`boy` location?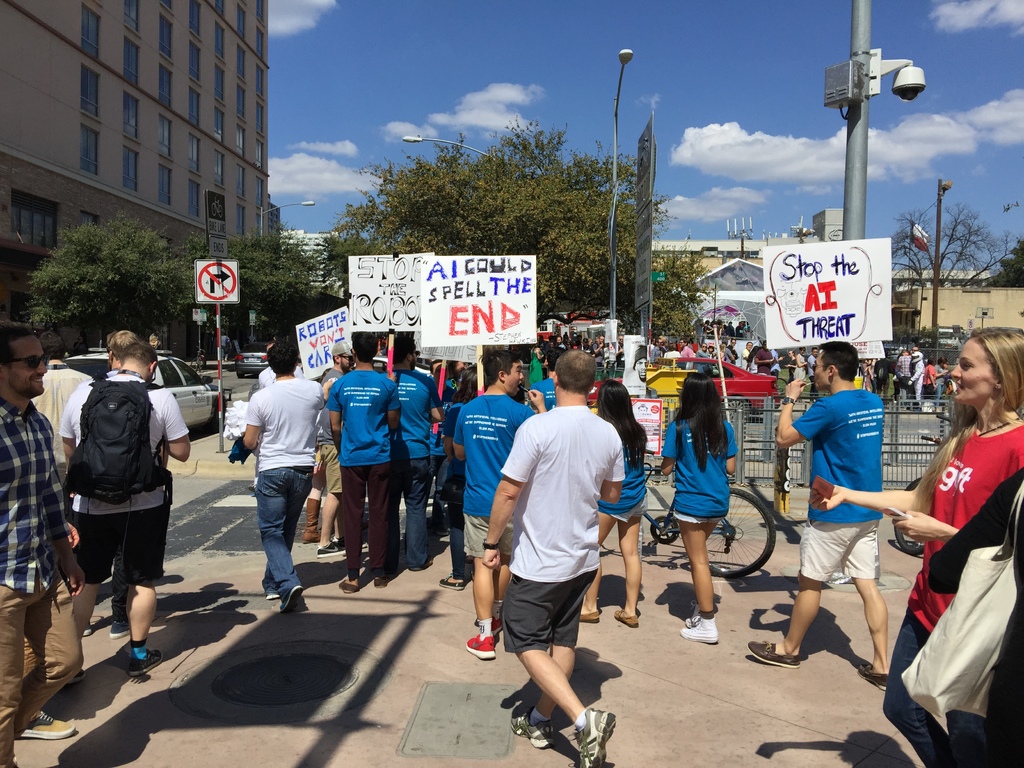
(x1=744, y1=340, x2=891, y2=691)
